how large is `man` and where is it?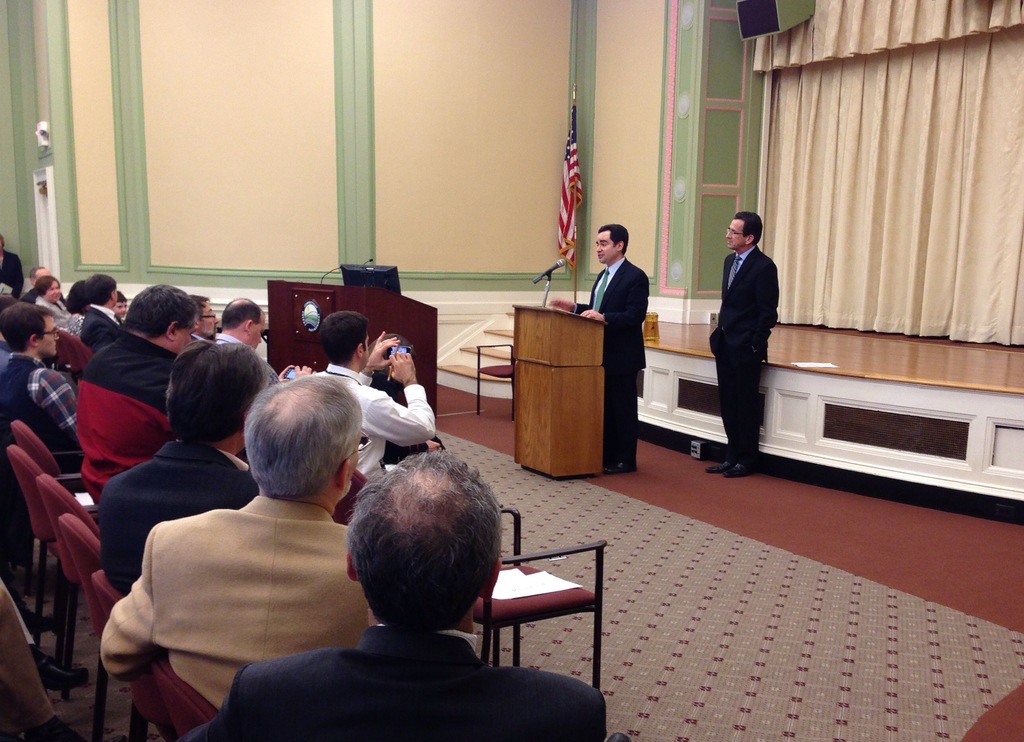
Bounding box: 206:296:267:346.
